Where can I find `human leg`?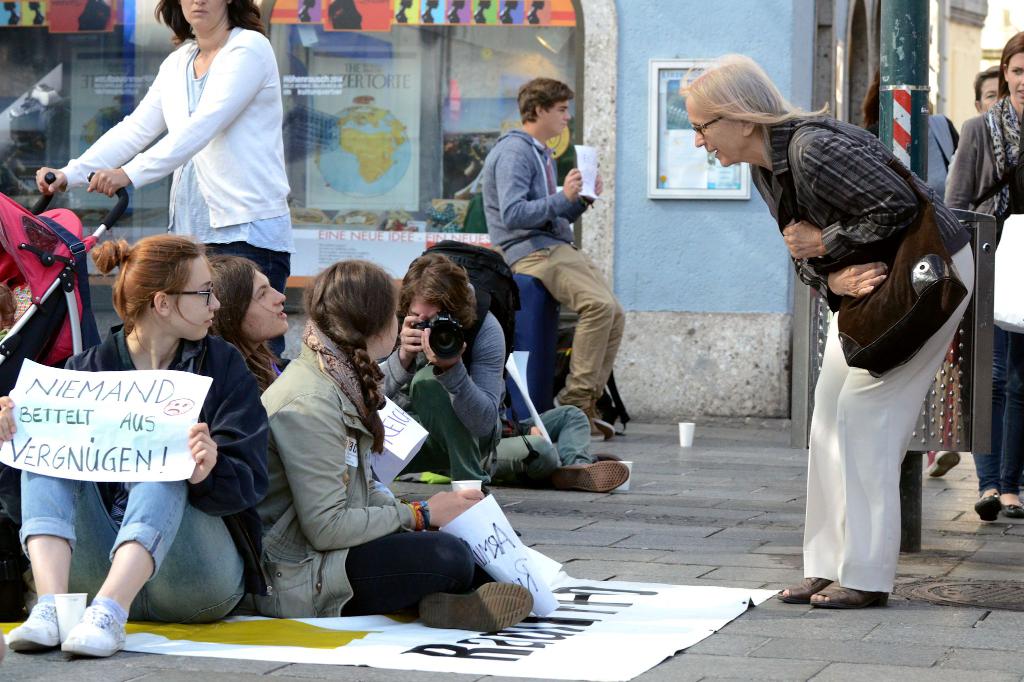
You can find it at <bbox>351, 525, 509, 633</bbox>.
